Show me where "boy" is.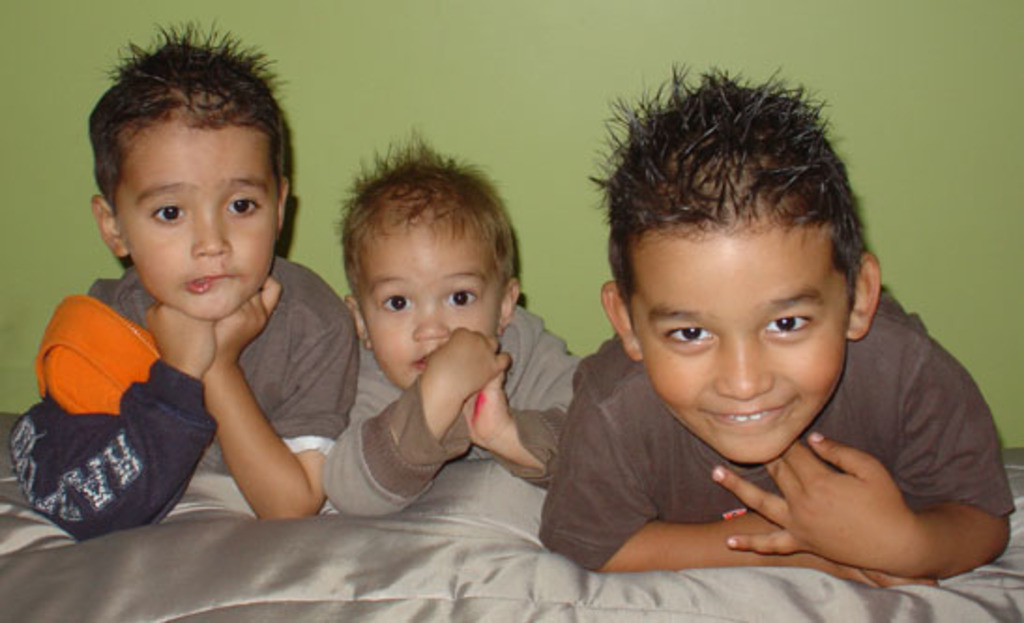
"boy" is at (326,129,582,516).
